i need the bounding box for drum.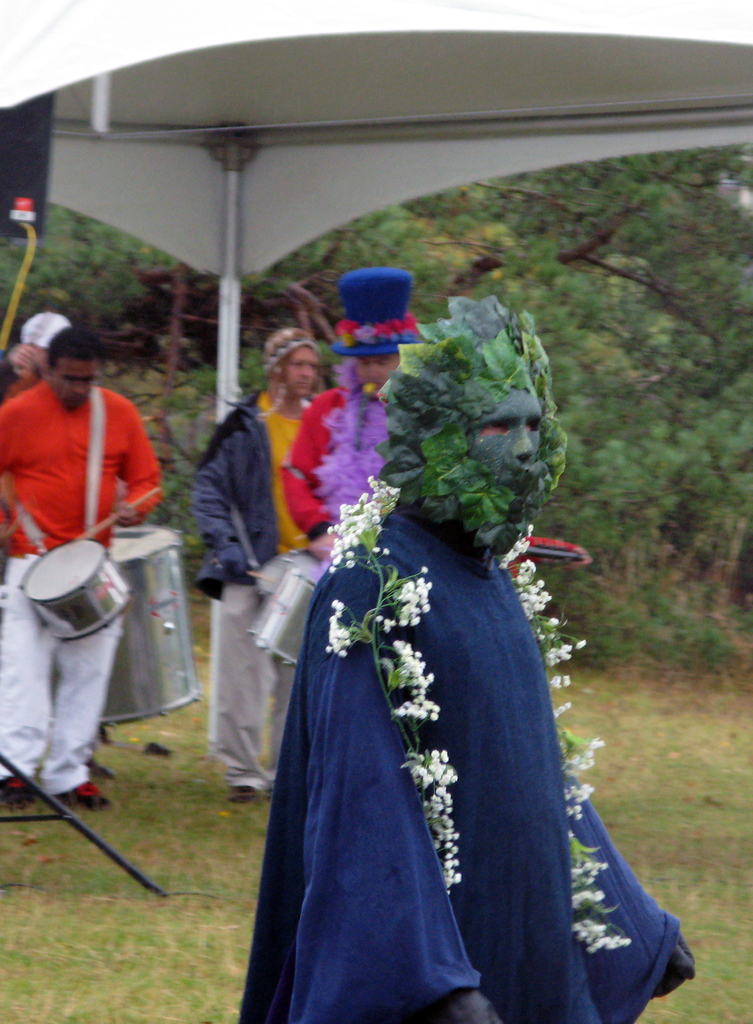
Here it is: box=[100, 525, 201, 730].
